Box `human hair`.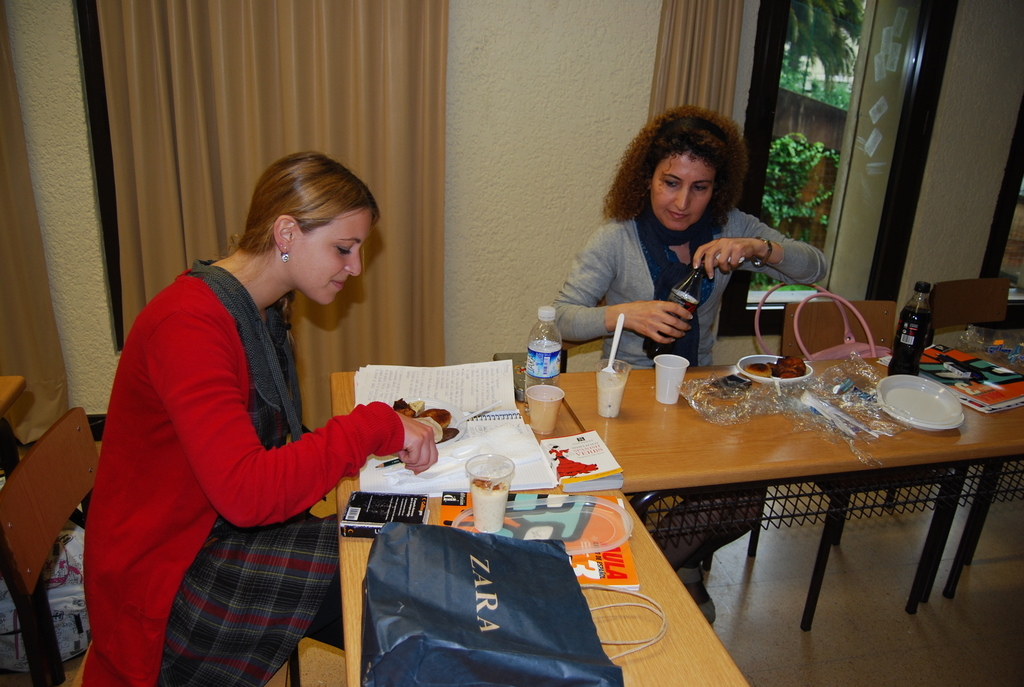
box(207, 148, 383, 345).
